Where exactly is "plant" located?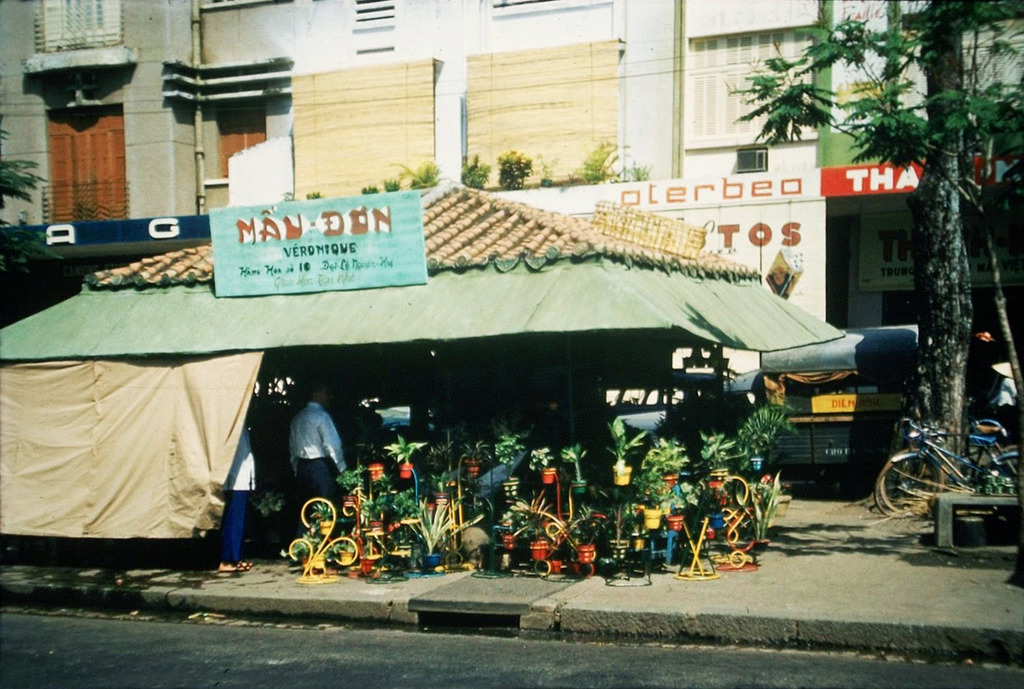
Its bounding box is (x1=499, y1=421, x2=528, y2=474).
